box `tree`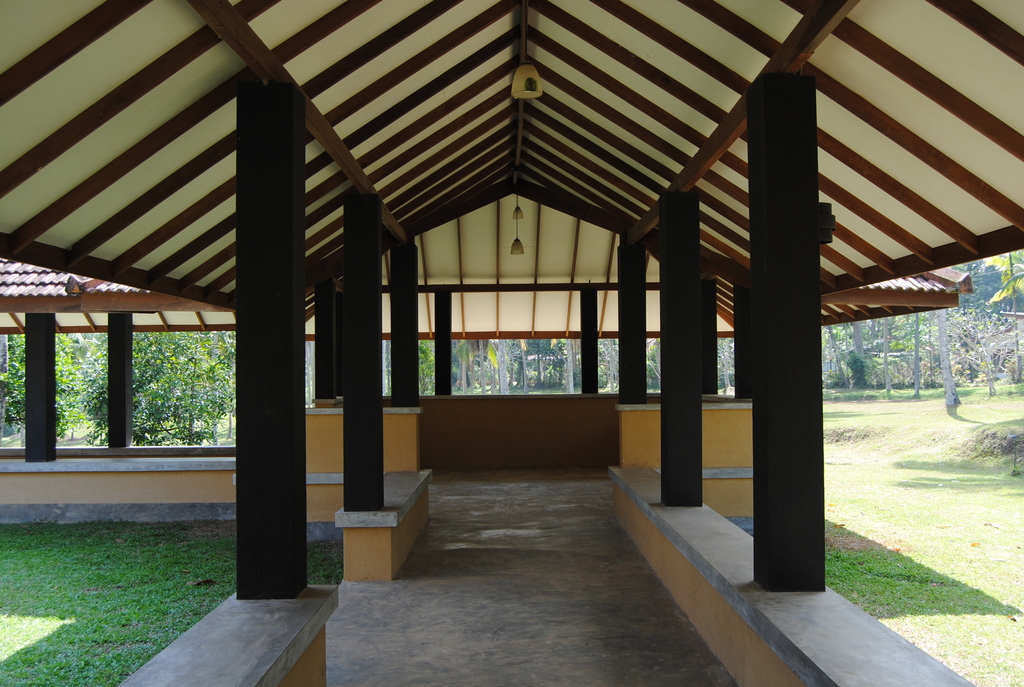
x1=984, y1=250, x2=1023, y2=383
